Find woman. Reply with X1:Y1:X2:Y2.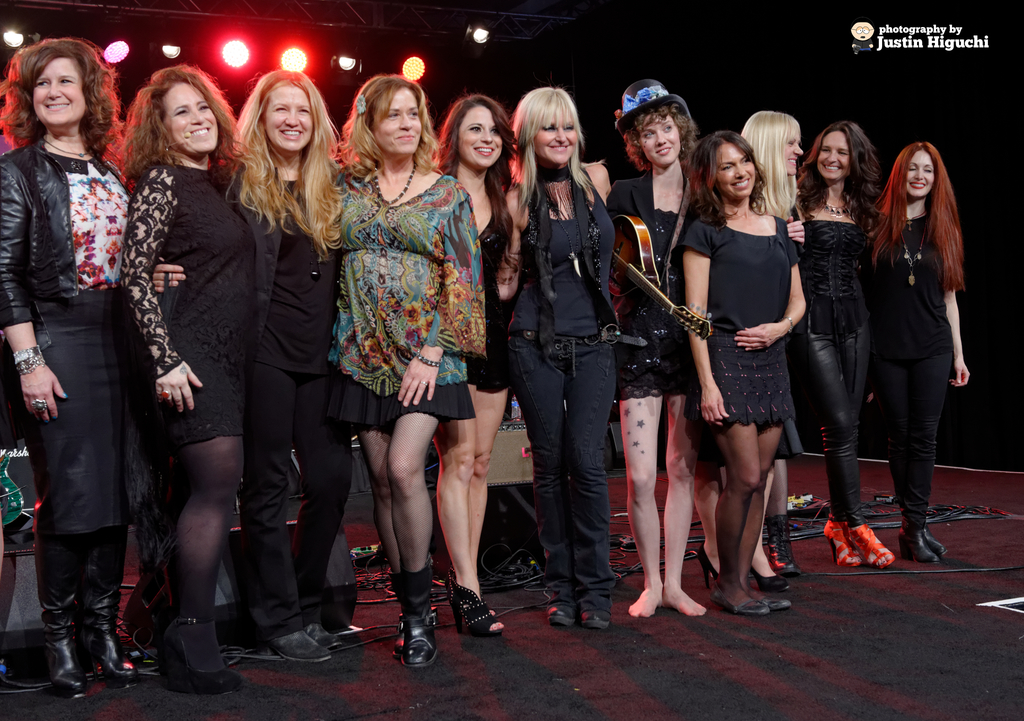
432:95:529:638.
